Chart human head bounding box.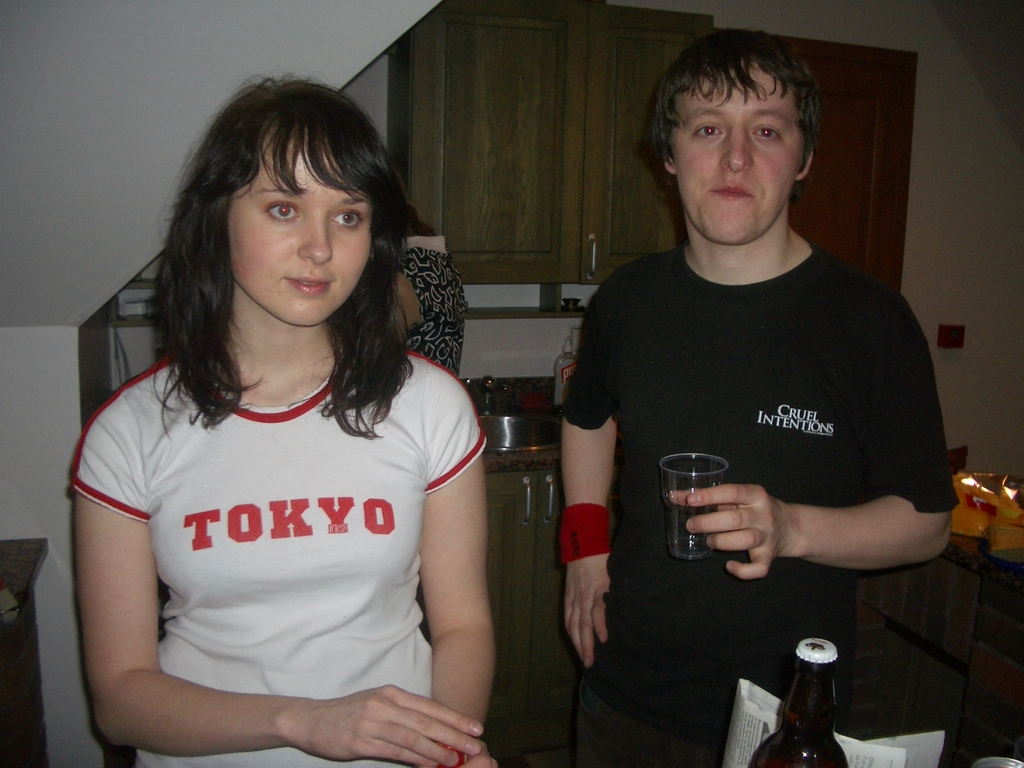
Charted: x1=176 y1=97 x2=394 y2=305.
